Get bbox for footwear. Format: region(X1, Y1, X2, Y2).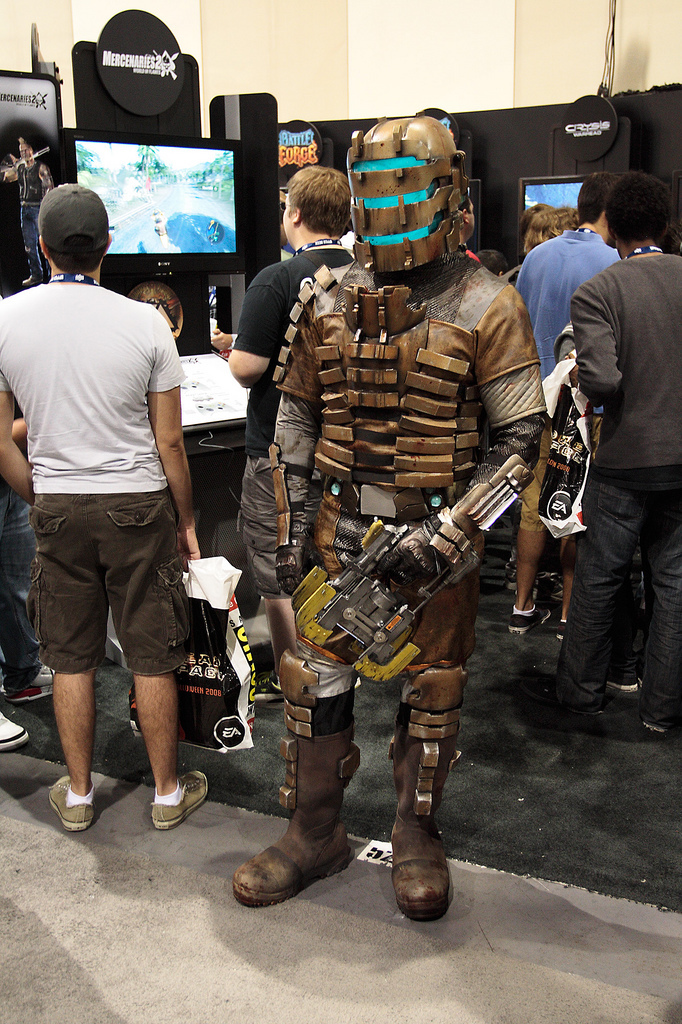
region(385, 733, 451, 917).
